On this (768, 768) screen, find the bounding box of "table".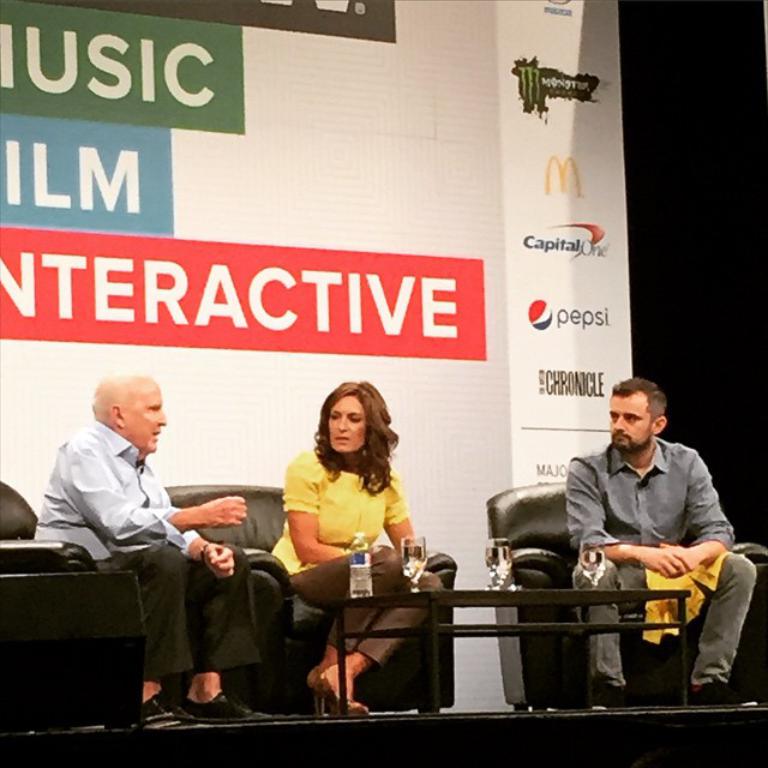
Bounding box: [325,587,697,718].
